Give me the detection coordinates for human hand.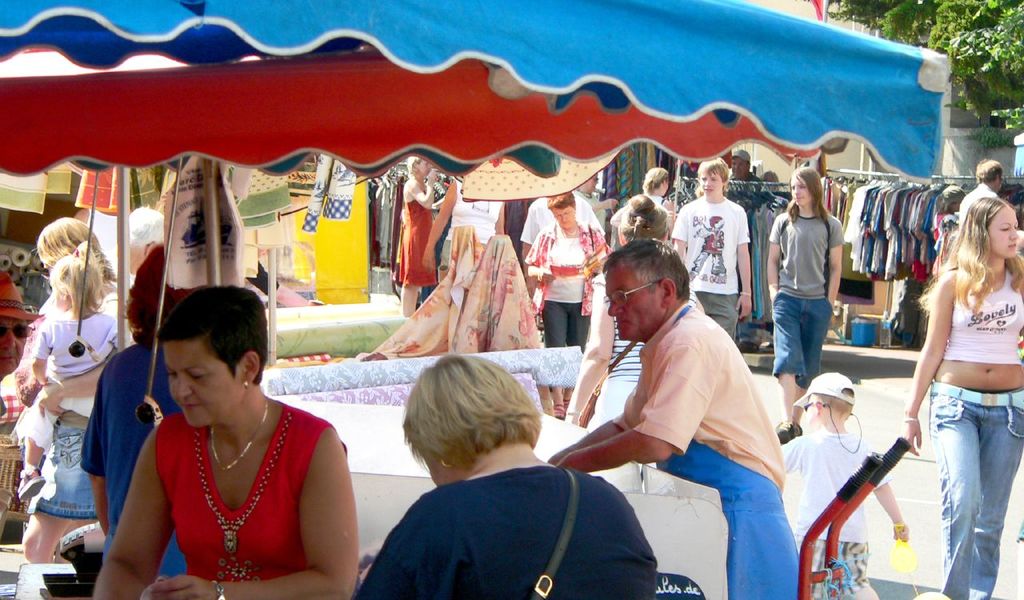
box(889, 522, 911, 544).
